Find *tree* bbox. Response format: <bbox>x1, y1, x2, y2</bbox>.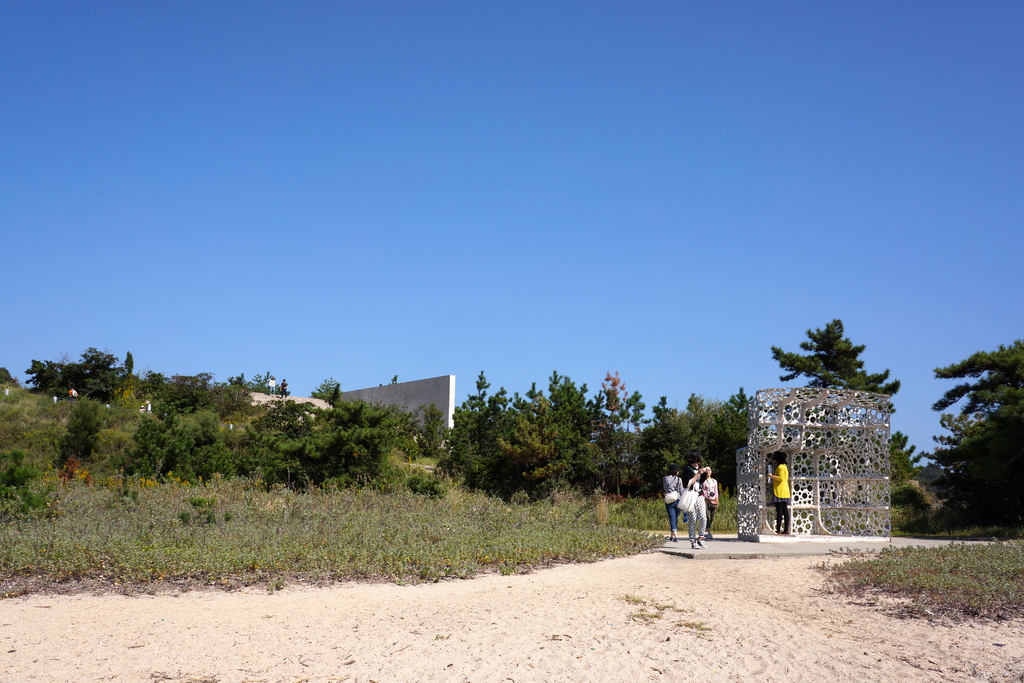
<bbox>767, 322, 899, 409</bbox>.
